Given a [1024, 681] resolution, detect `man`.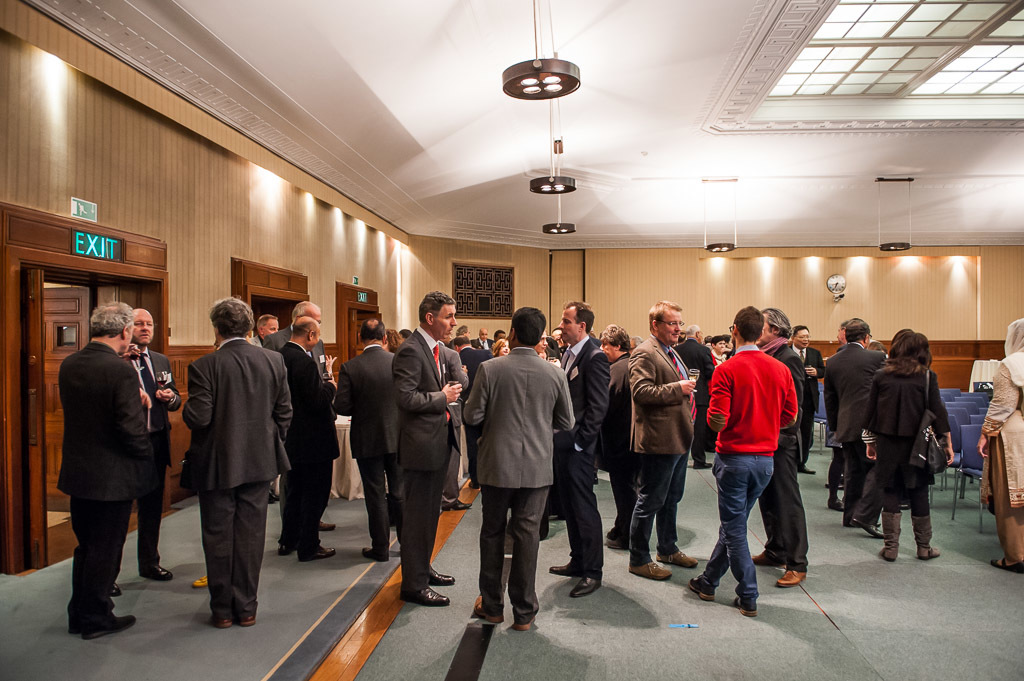
Rect(463, 310, 583, 635).
